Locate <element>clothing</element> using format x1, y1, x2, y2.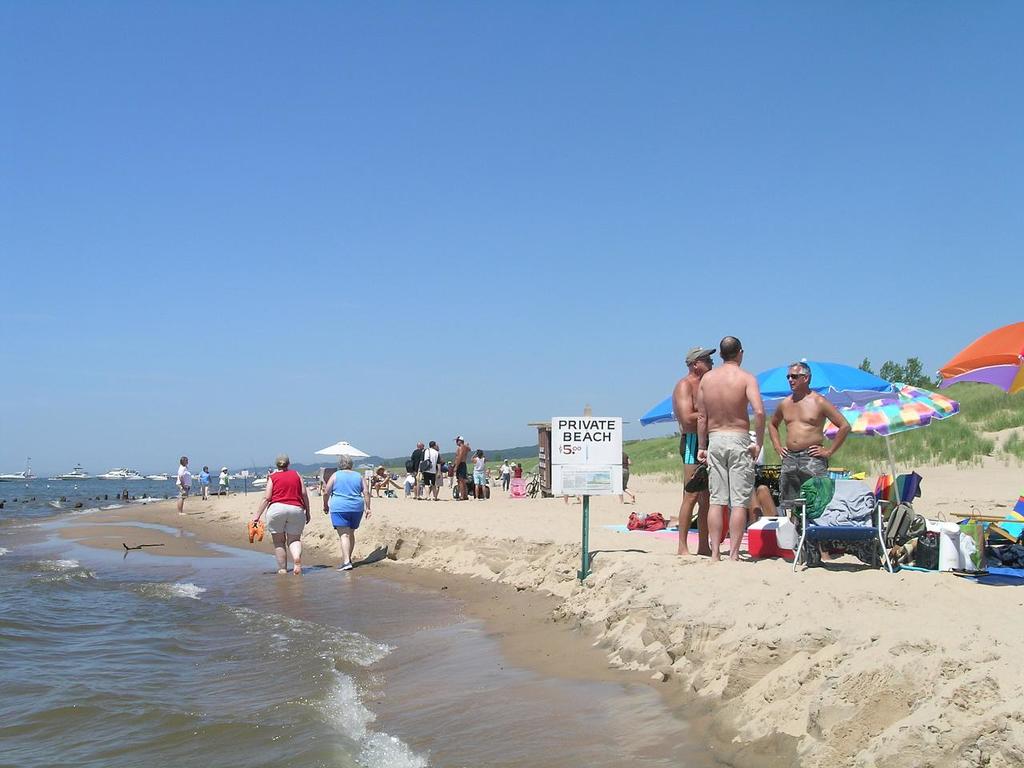
770, 442, 823, 506.
